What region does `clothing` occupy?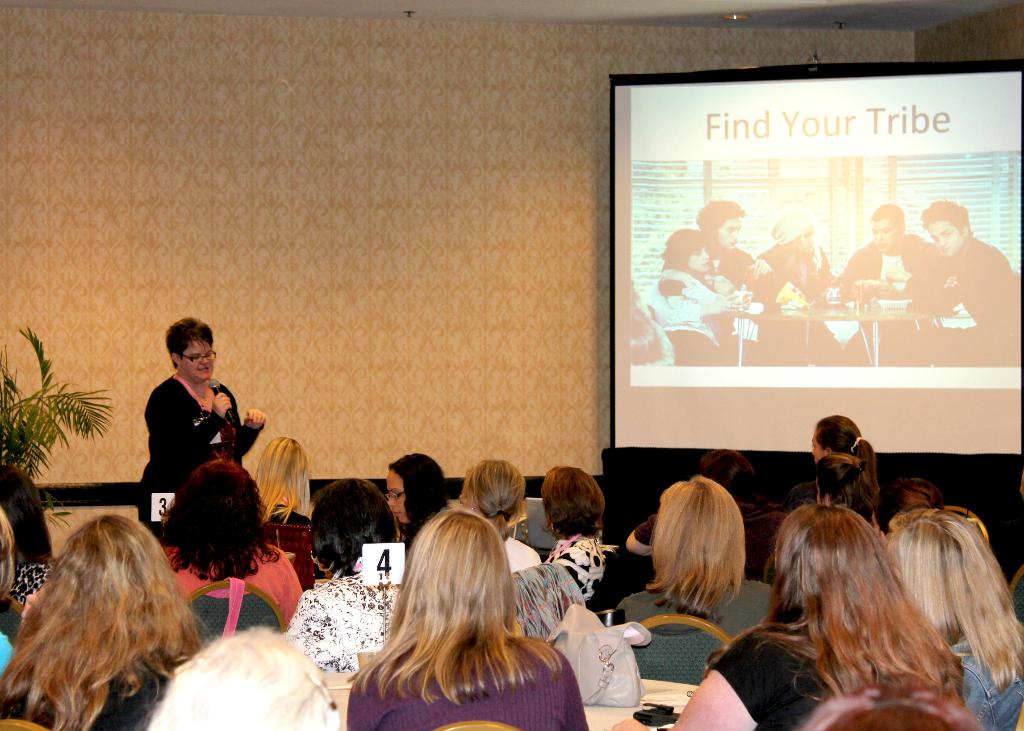
(920, 234, 1023, 332).
